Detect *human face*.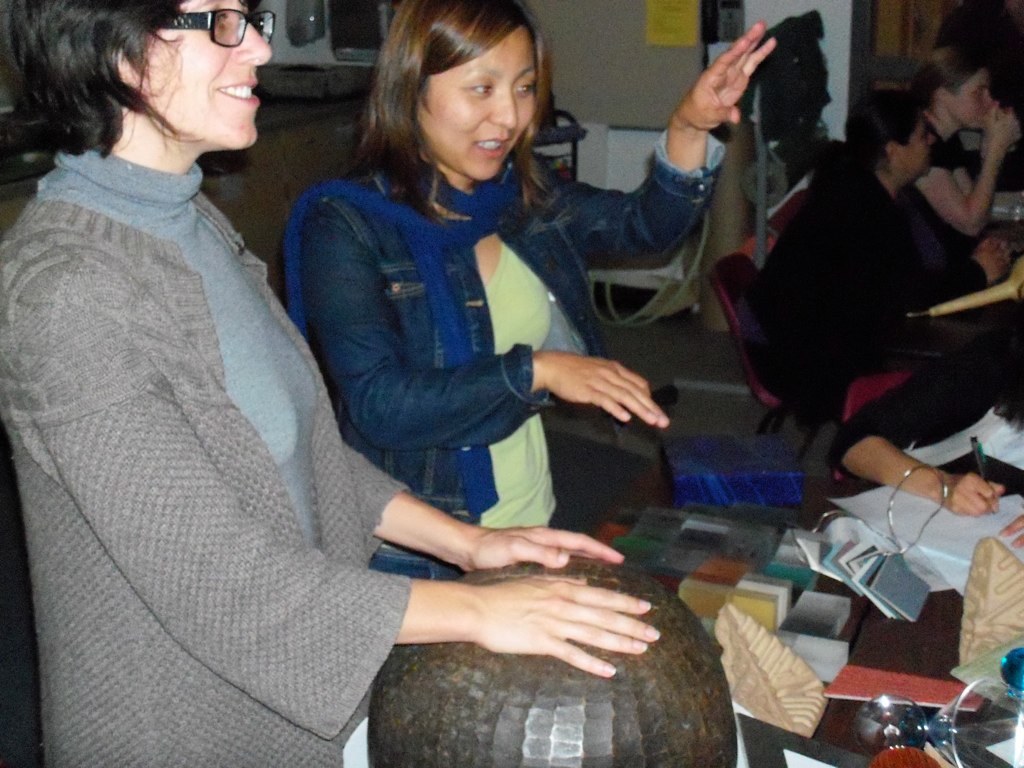
Detected at bbox=[416, 16, 538, 182].
